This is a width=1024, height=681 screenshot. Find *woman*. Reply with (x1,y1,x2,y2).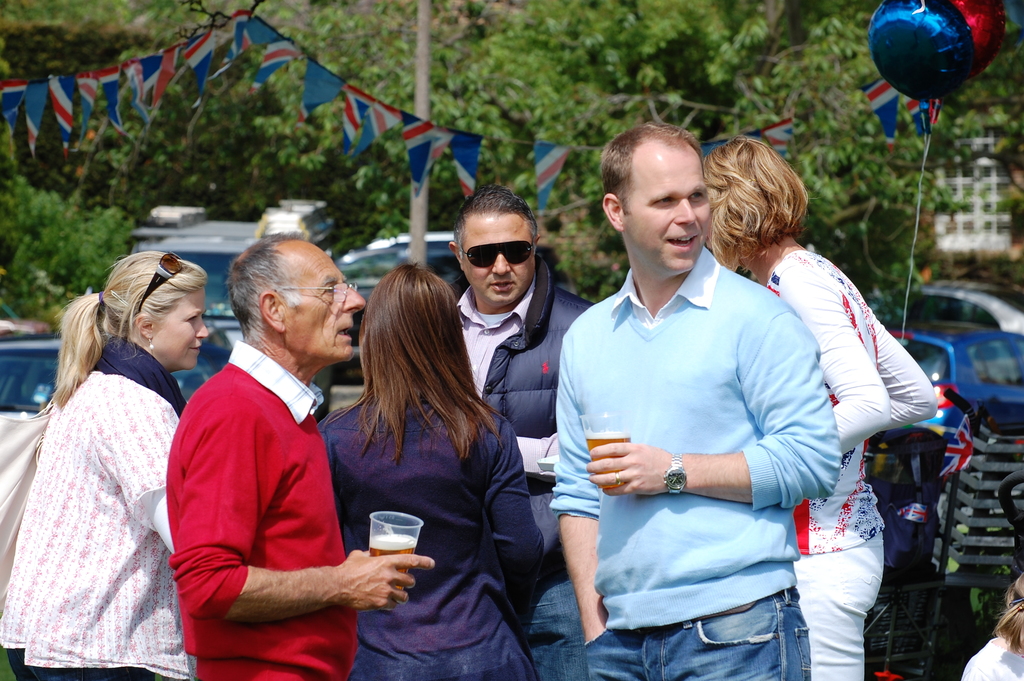
(20,247,212,669).
